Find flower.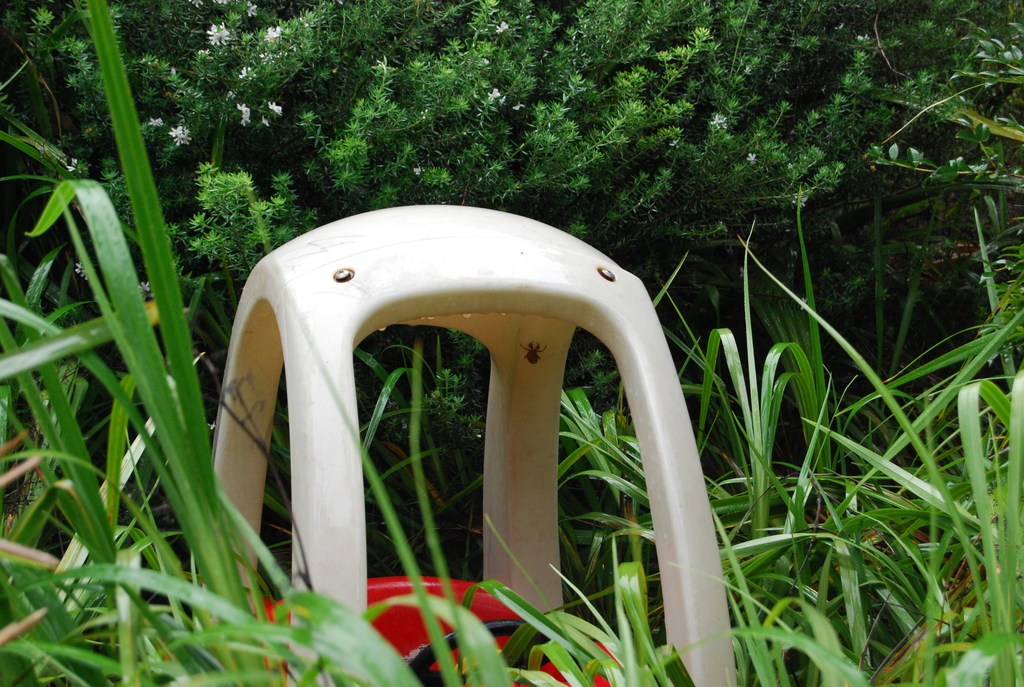
138/280/154/299.
